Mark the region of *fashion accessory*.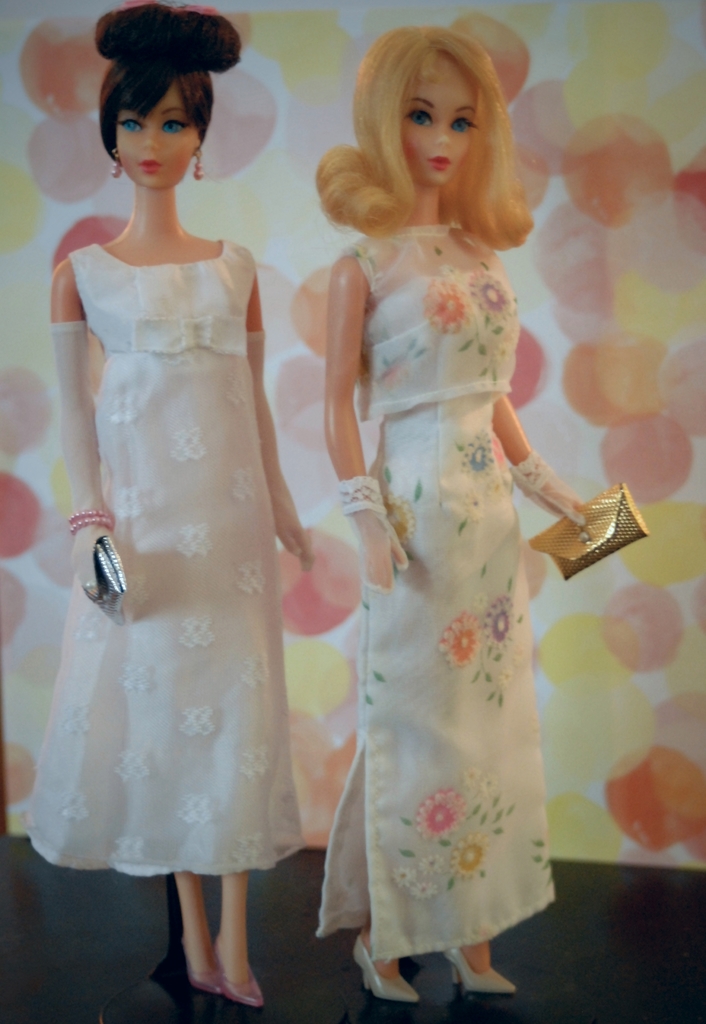
Region: left=329, top=476, right=413, bottom=596.
